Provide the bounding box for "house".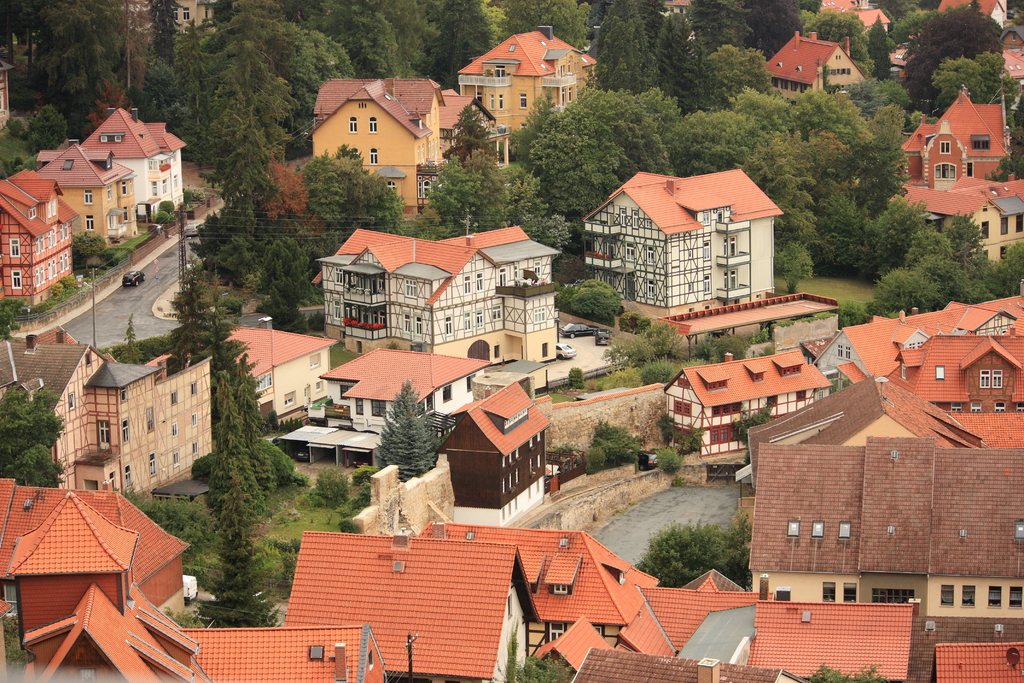
bbox=(301, 74, 446, 220).
